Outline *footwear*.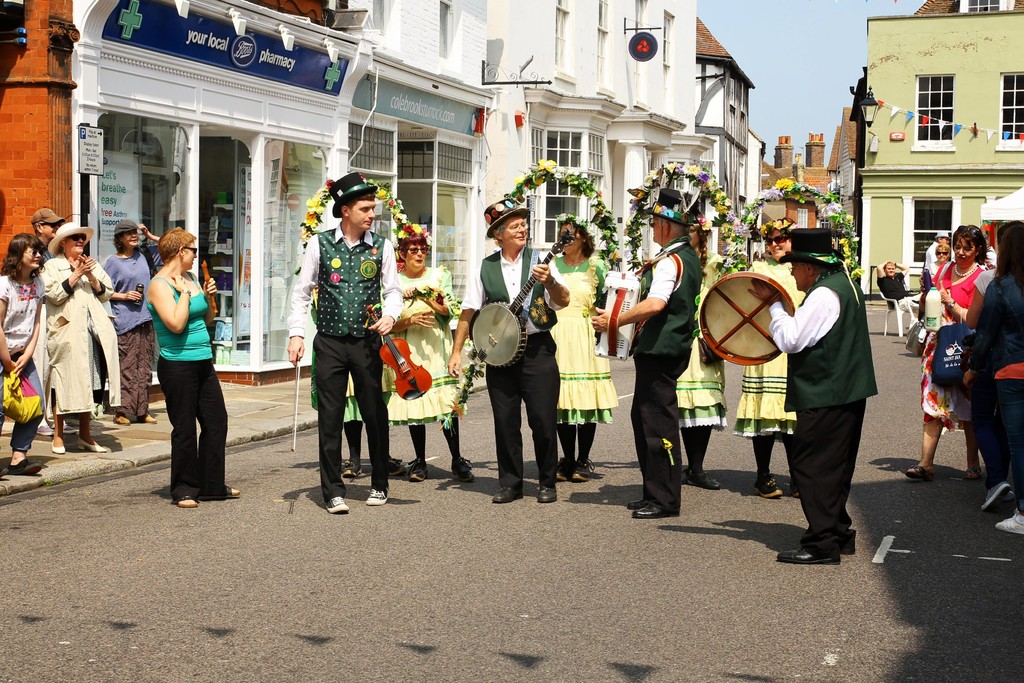
Outline: [223, 486, 240, 498].
